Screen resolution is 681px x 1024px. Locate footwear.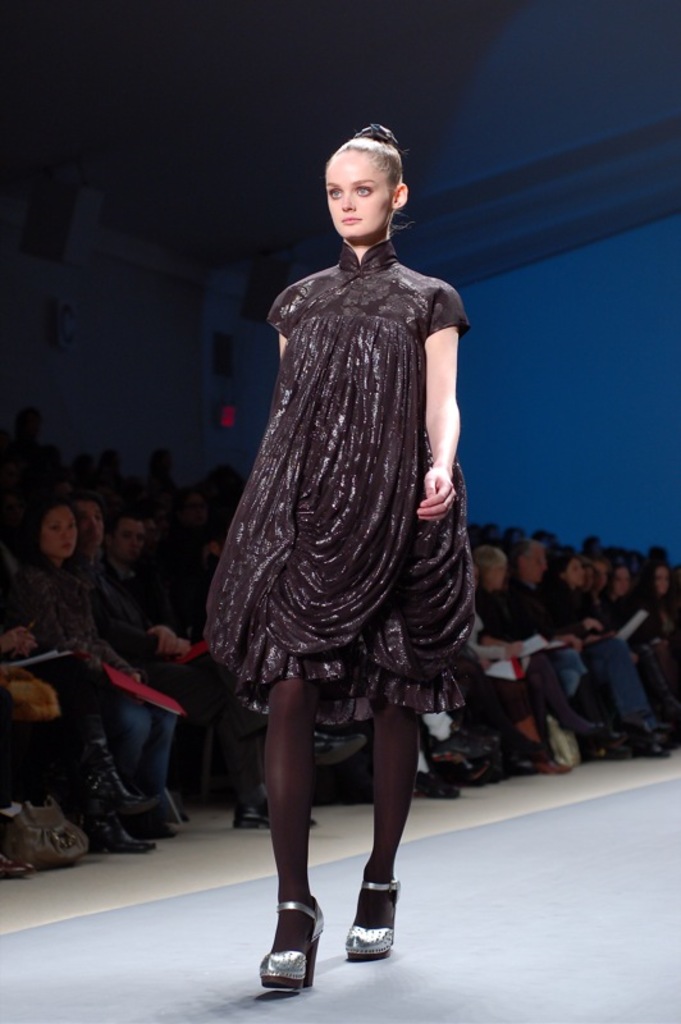
x1=83 y1=814 x2=157 y2=851.
